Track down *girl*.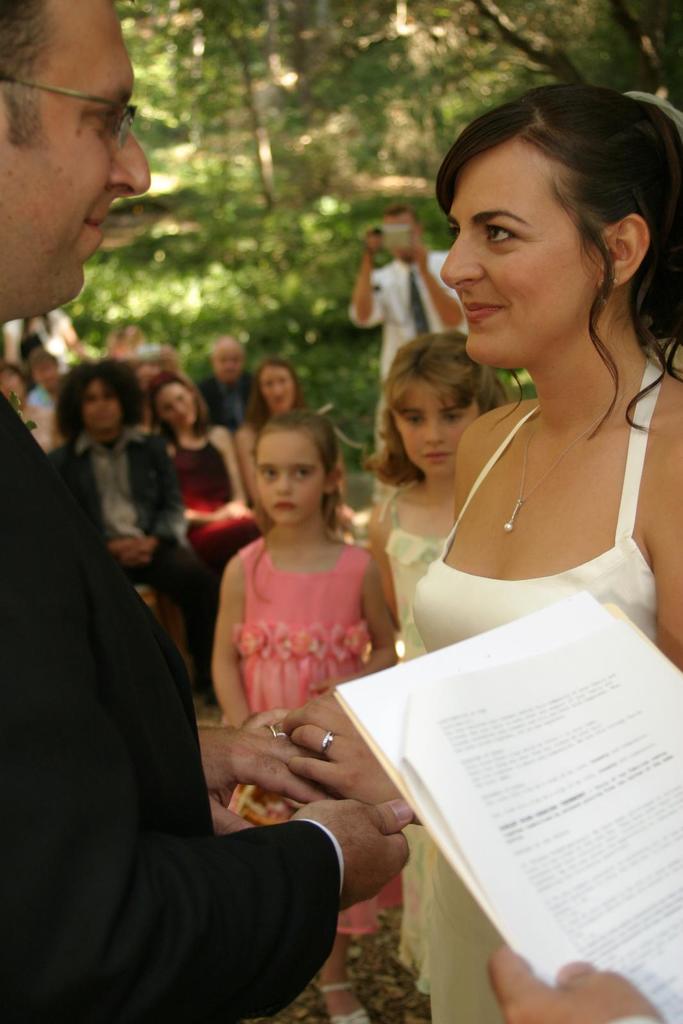
Tracked to locate(152, 372, 256, 655).
